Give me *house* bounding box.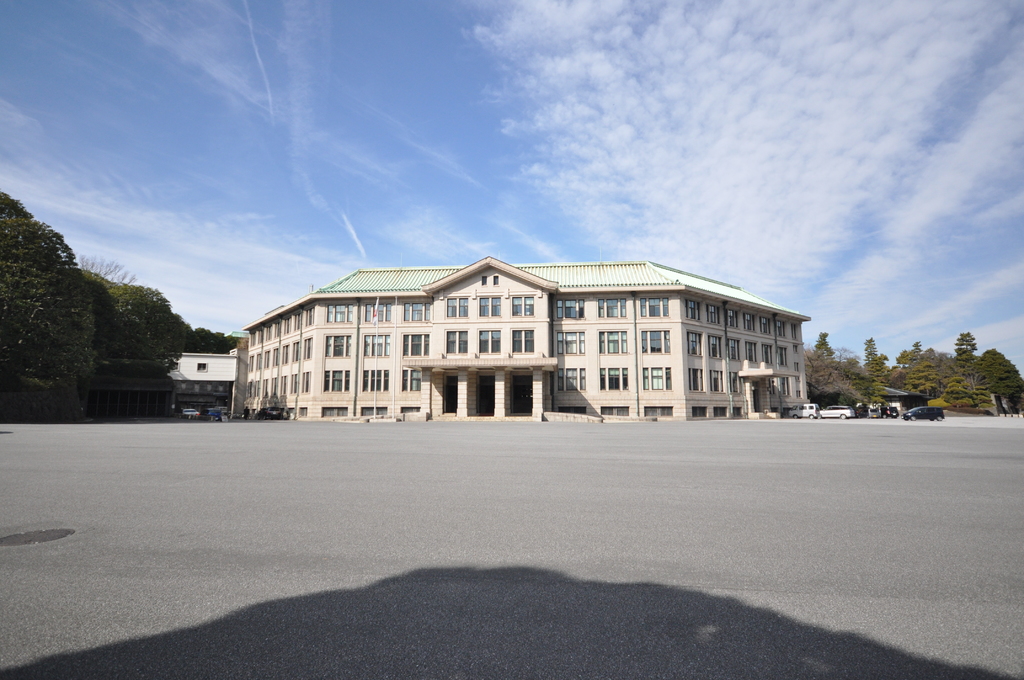
874 384 925 419.
